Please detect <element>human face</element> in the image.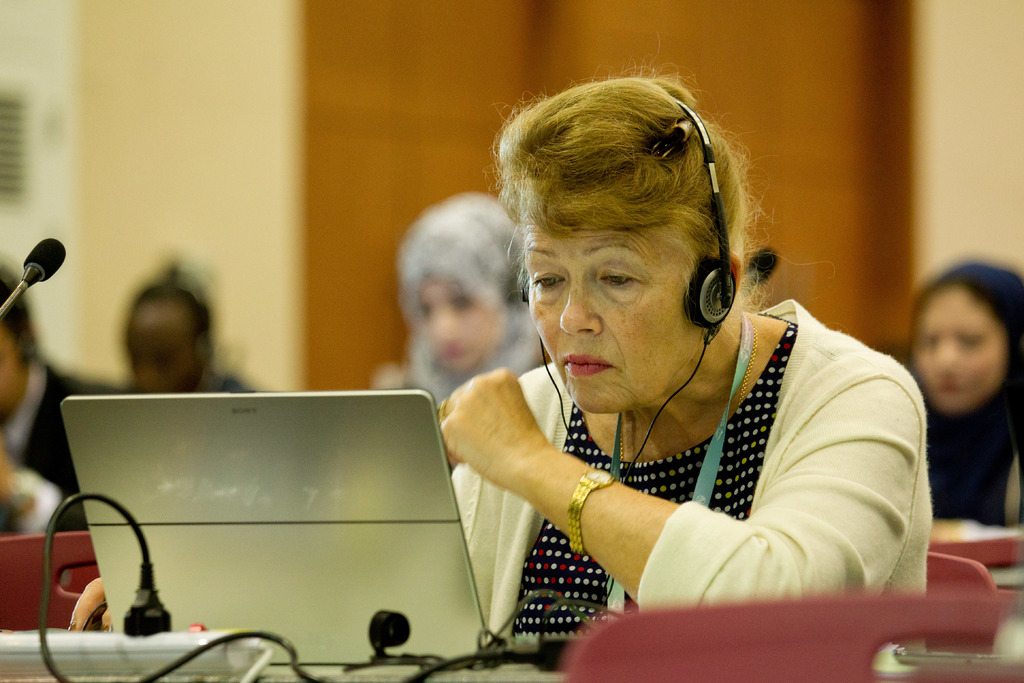
0/318/25/424.
